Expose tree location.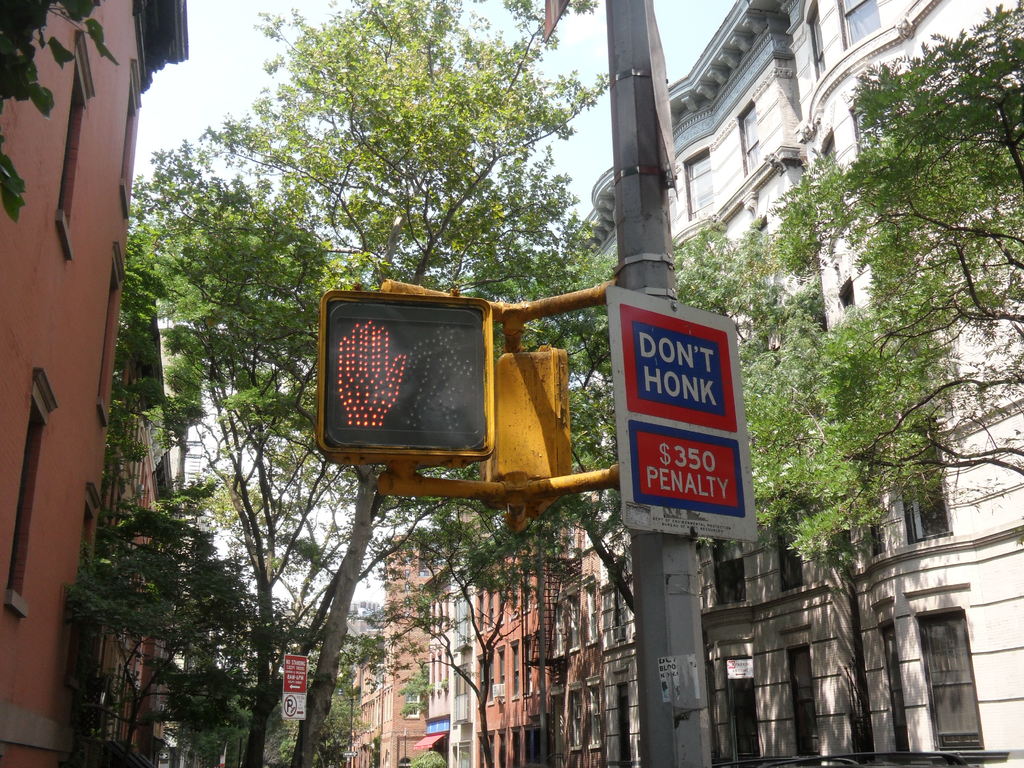
Exposed at bbox=(677, 0, 1023, 577).
